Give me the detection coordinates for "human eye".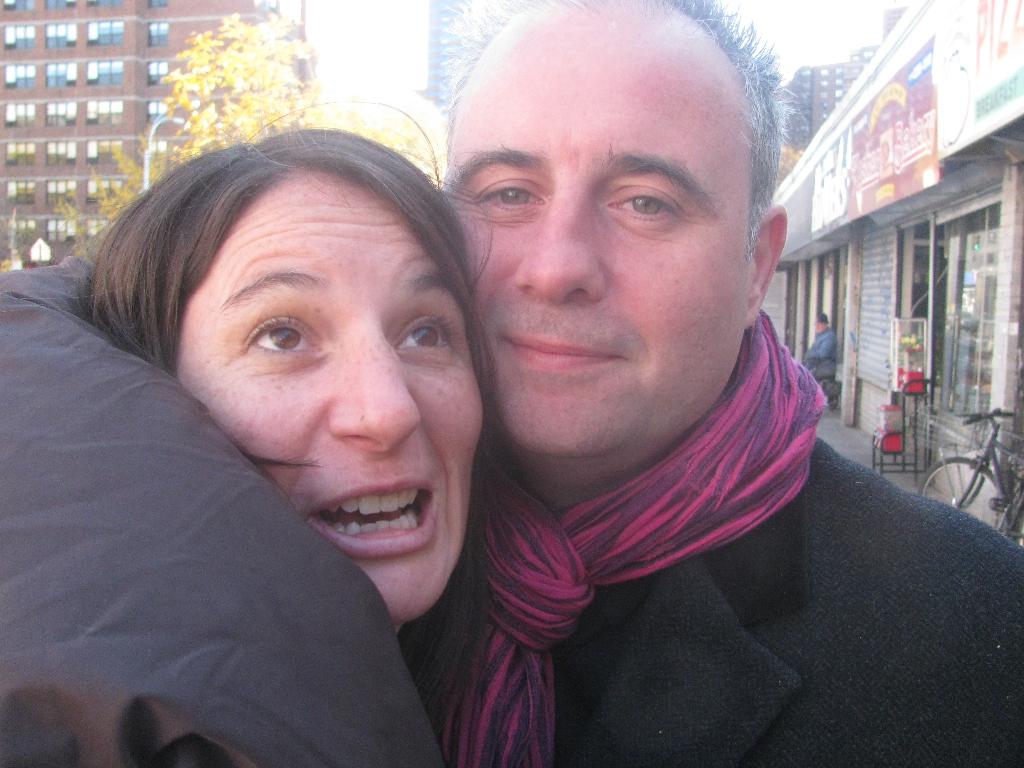
bbox=[393, 311, 456, 355].
